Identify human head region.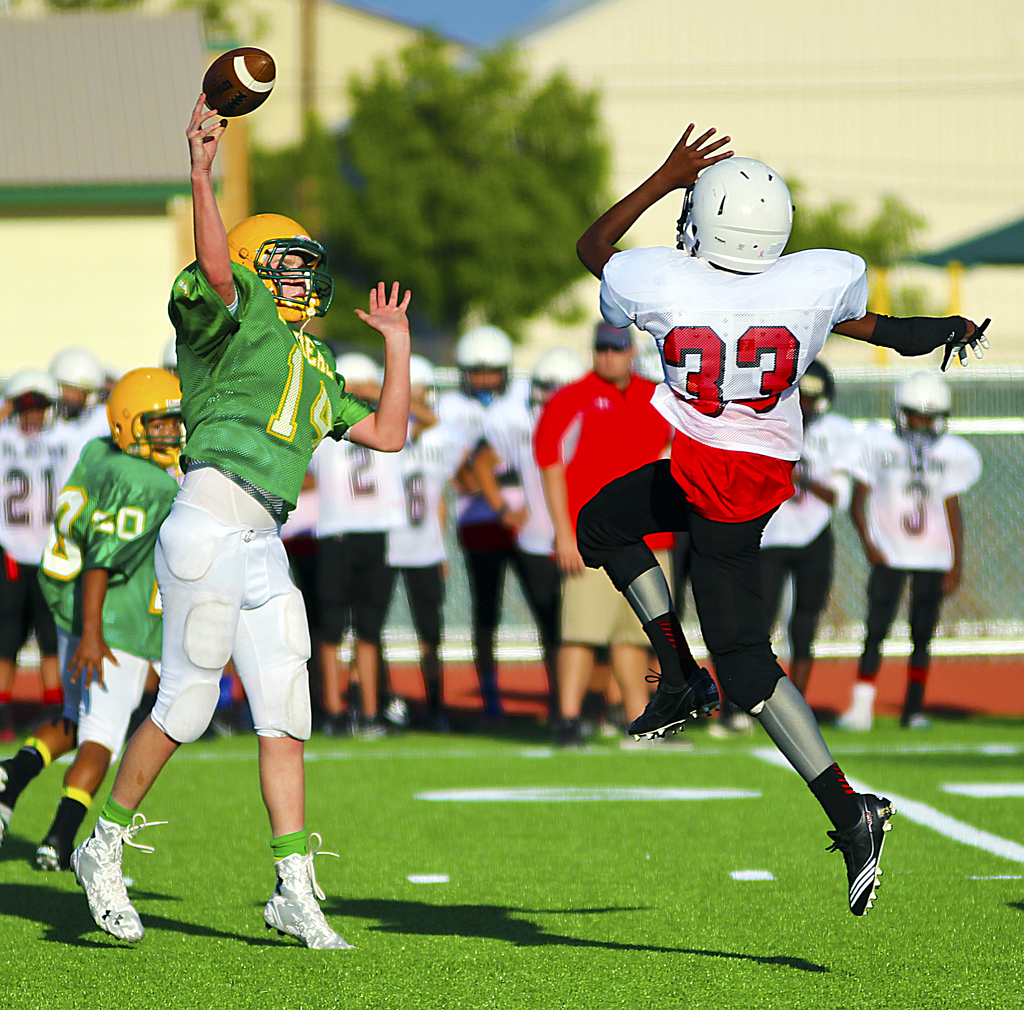
Region: 225,211,319,324.
